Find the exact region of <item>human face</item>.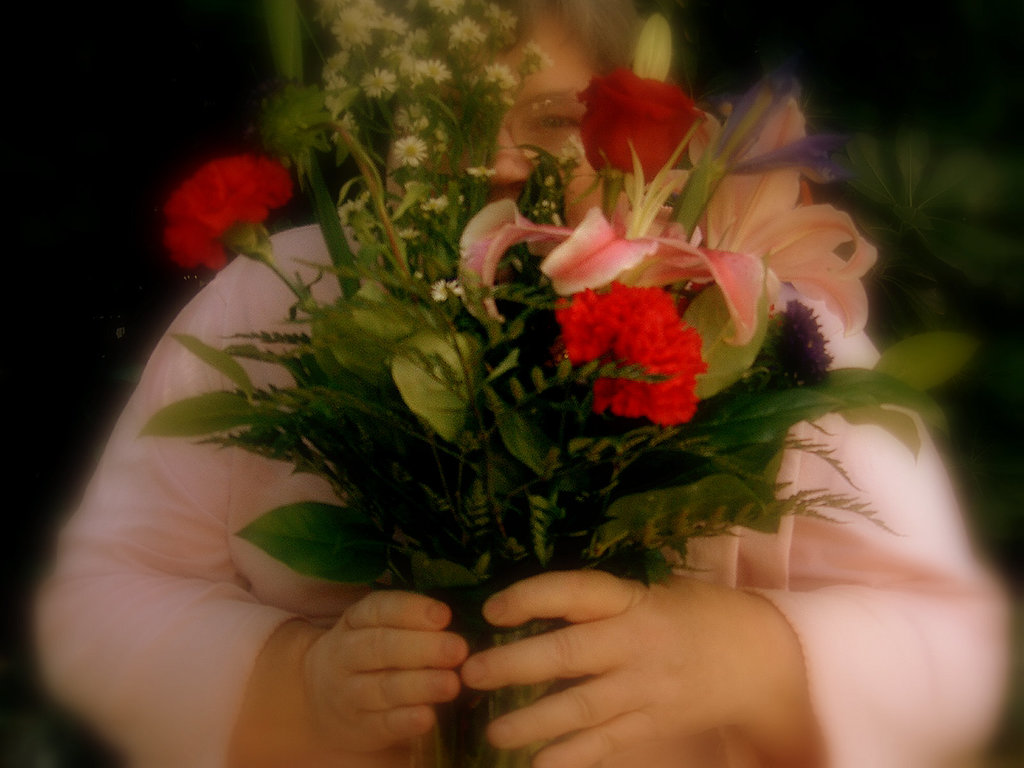
Exact region: BBox(503, 18, 596, 228).
